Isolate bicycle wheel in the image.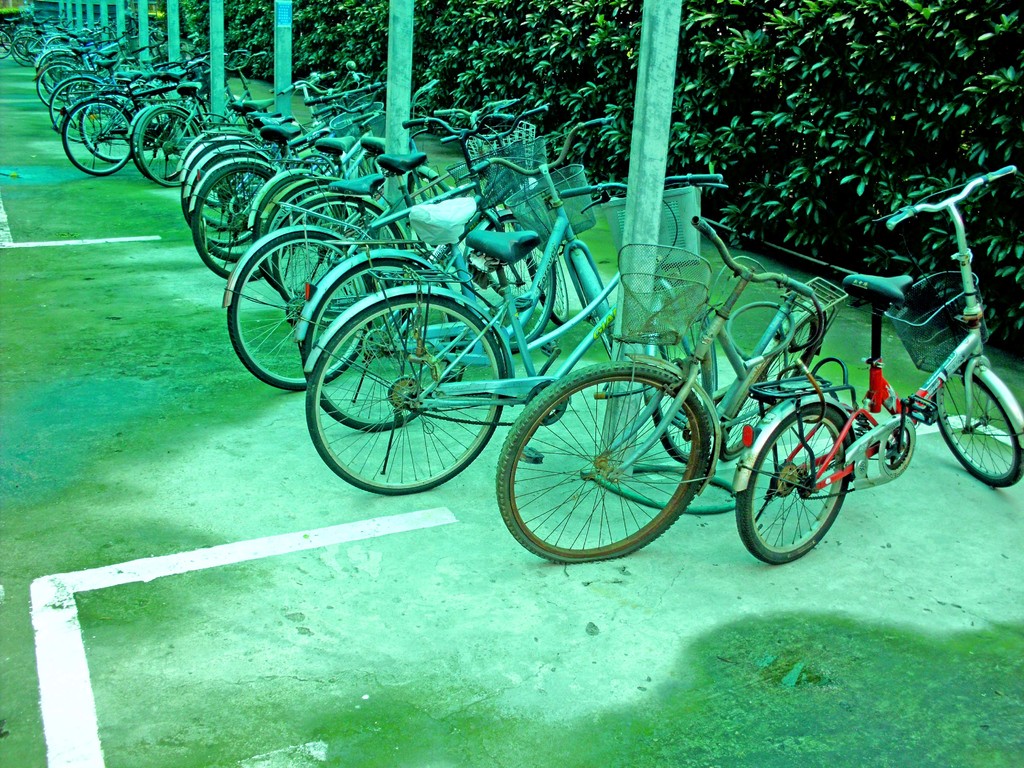
Isolated region: select_region(303, 295, 503, 495).
